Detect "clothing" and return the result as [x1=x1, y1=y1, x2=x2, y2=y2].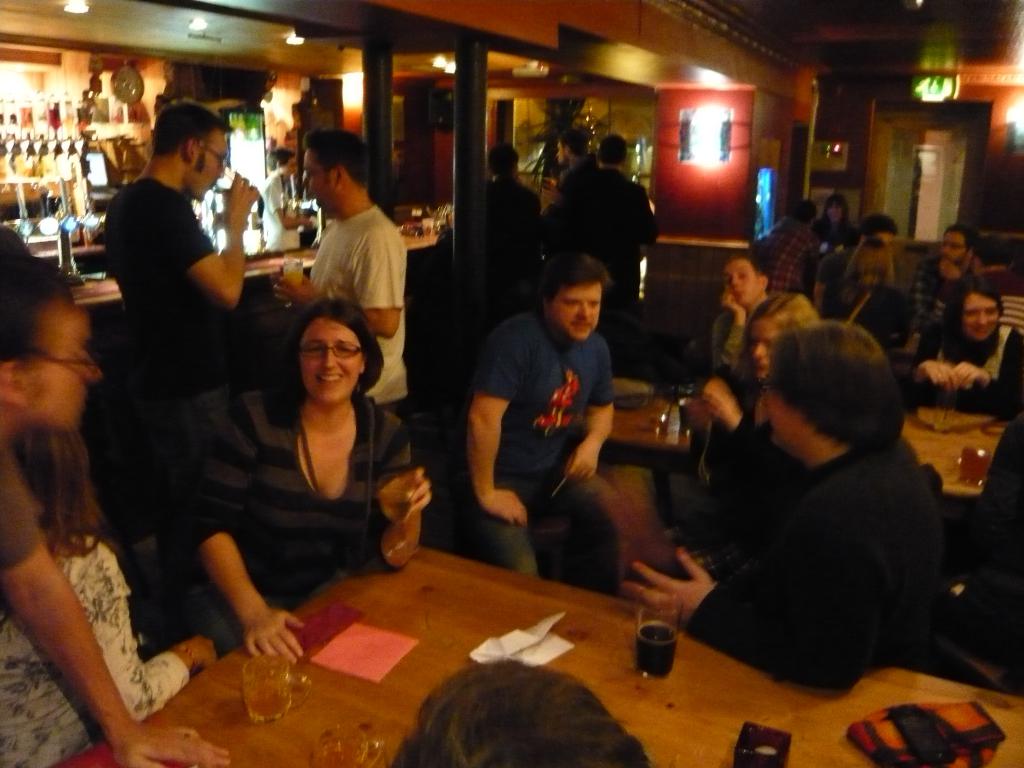
[x1=534, y1=157, x2=595, y2=239].
